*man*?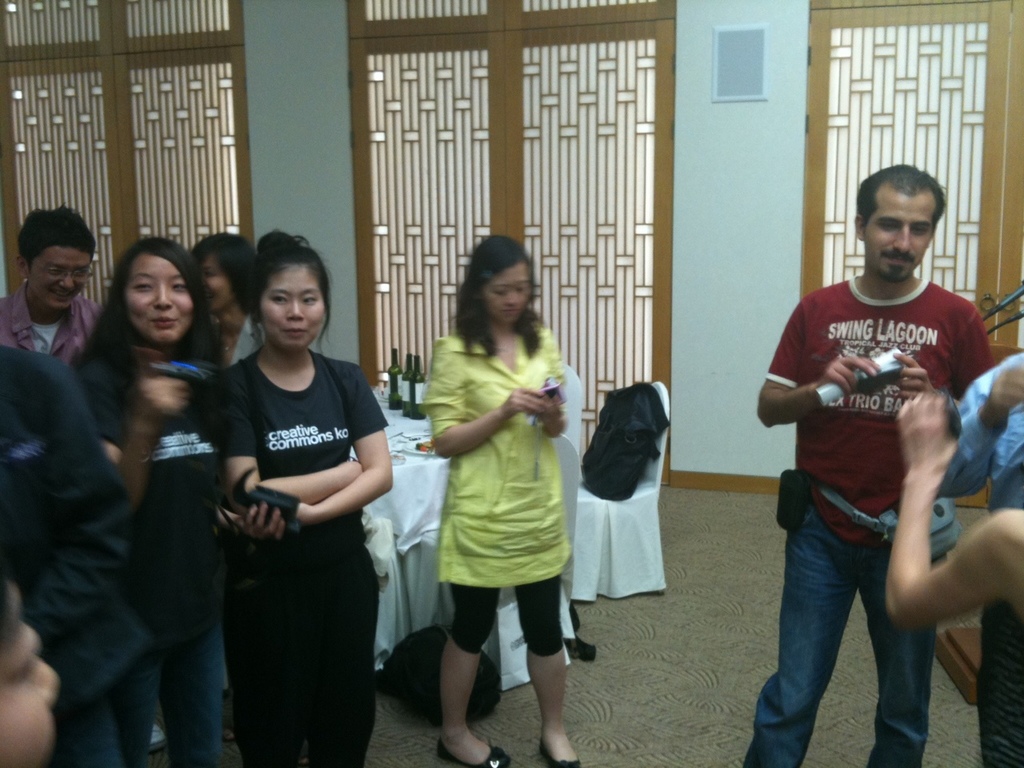
{"left": 741, "top": 162, "right": 998, "bottom": 767}
